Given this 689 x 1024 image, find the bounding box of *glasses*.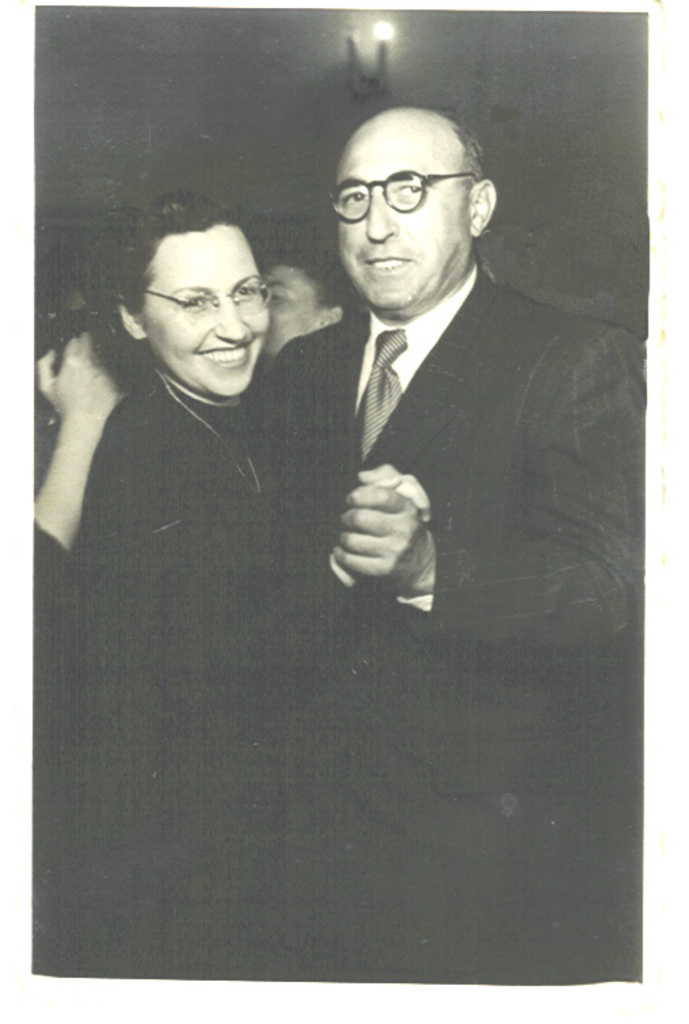
(327,155,491,218).
